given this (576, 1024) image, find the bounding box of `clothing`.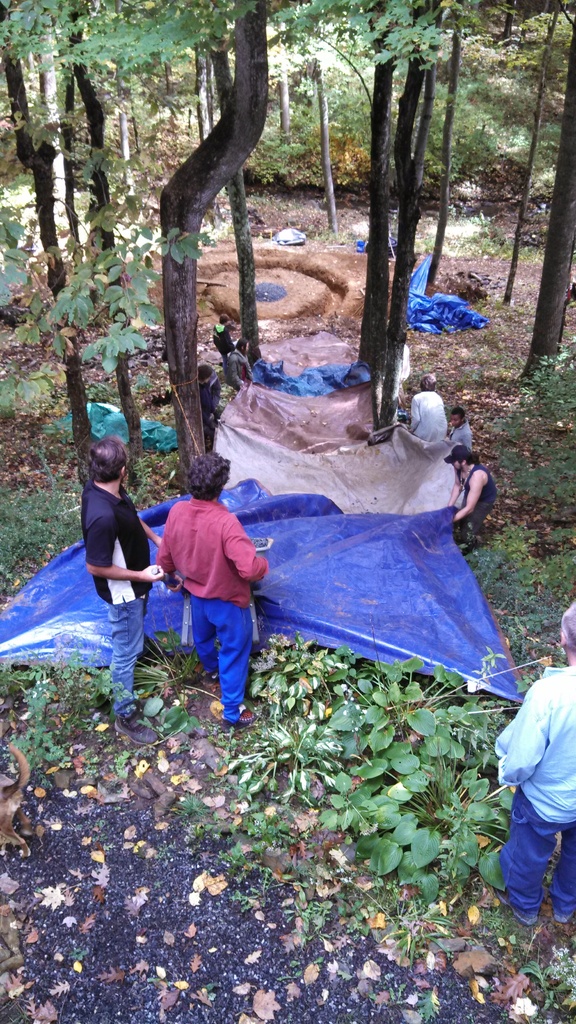
Rect(153, 474, 260, 698).
